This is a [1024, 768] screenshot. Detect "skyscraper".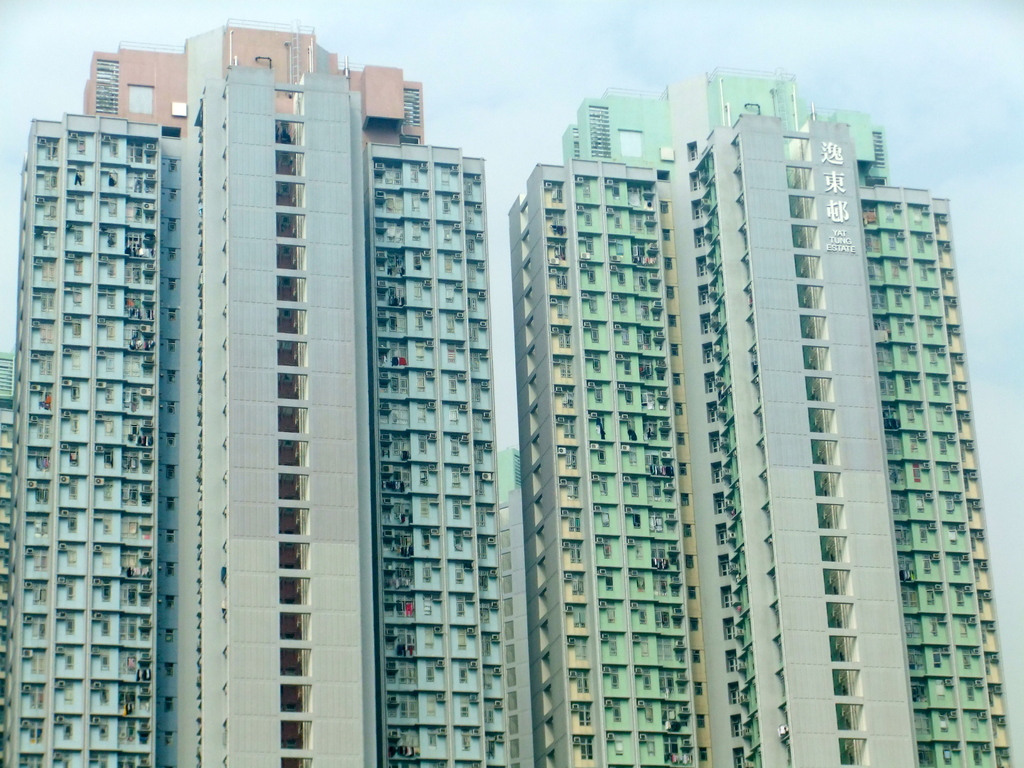
<region>0, 10, 541, 767</region>.
